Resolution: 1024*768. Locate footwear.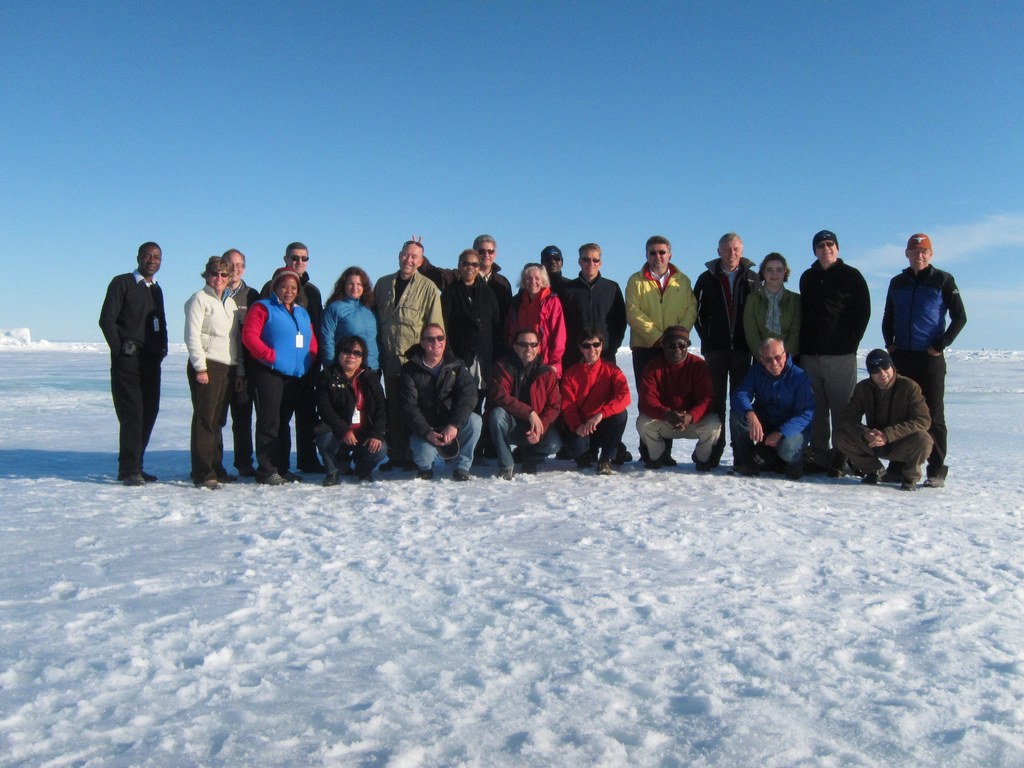
<box>742,460,755,475</box>.
